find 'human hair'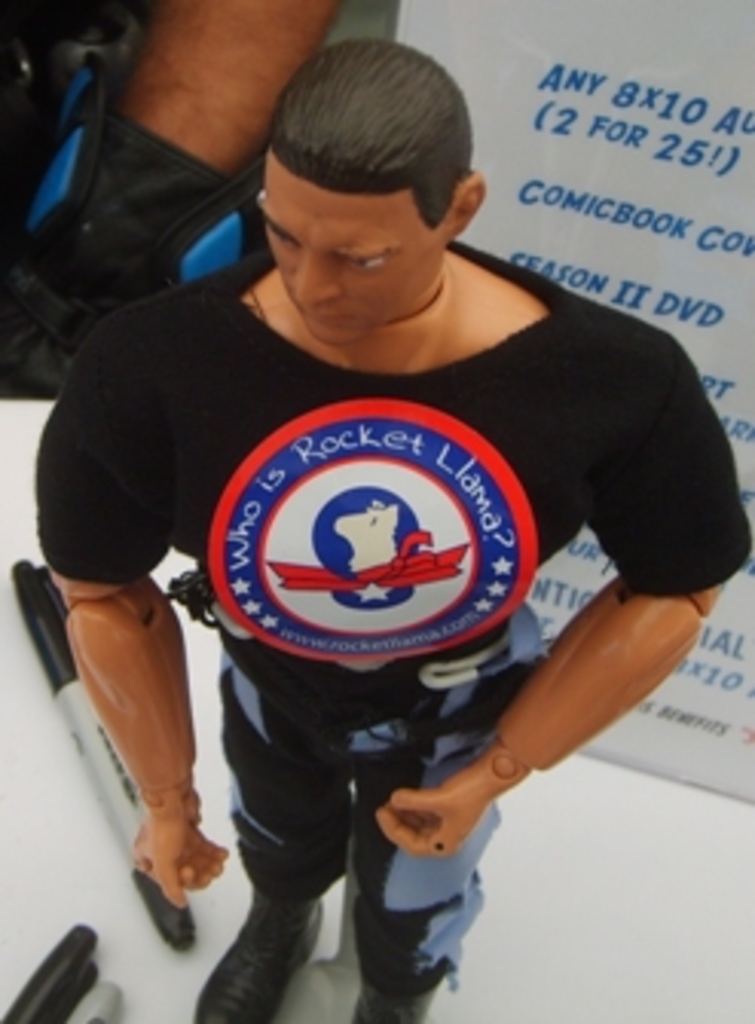
[260,37,474,226]
